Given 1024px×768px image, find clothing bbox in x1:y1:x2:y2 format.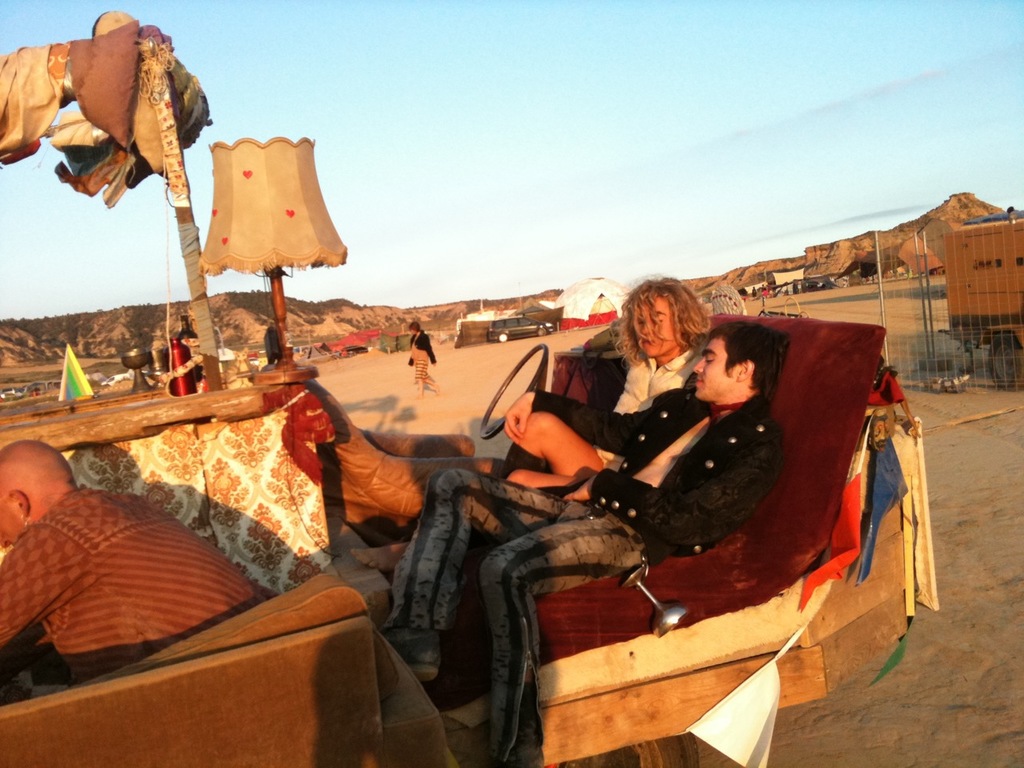
6:491:268:693.
